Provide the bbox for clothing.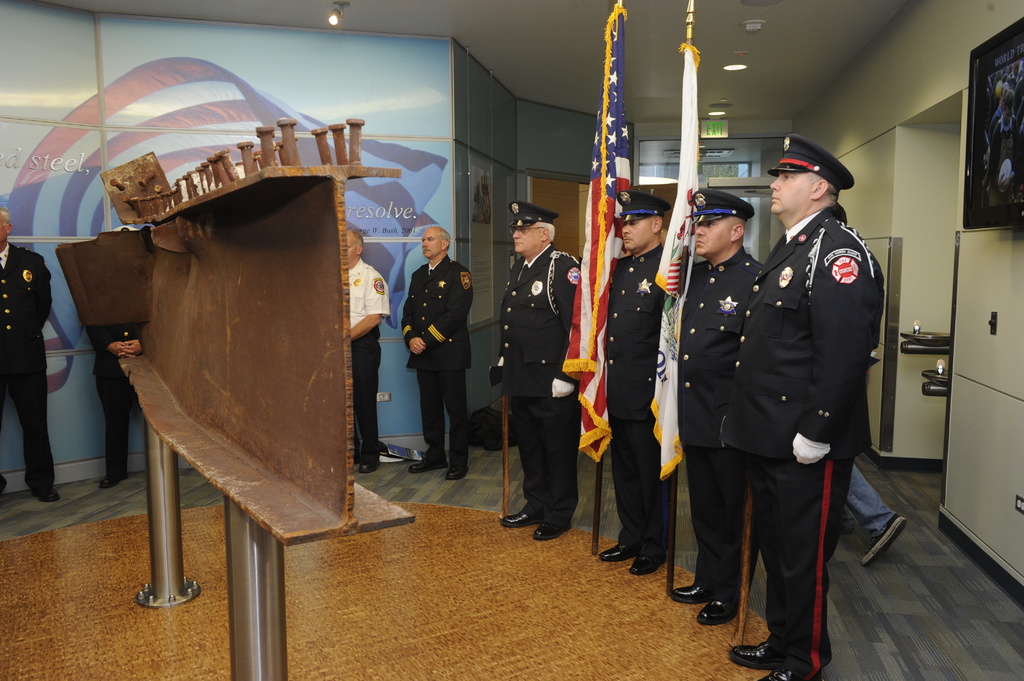
bbox=(563, 0, 630, 461).
